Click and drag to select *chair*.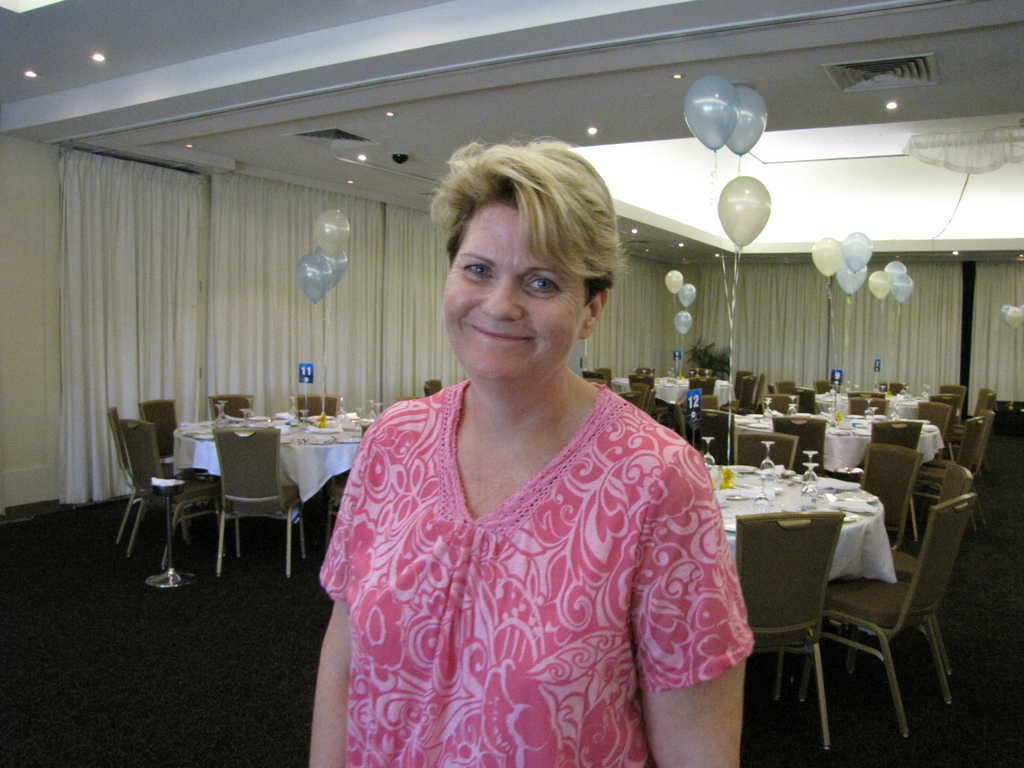
Selection: (136, 399, 180, 459).
